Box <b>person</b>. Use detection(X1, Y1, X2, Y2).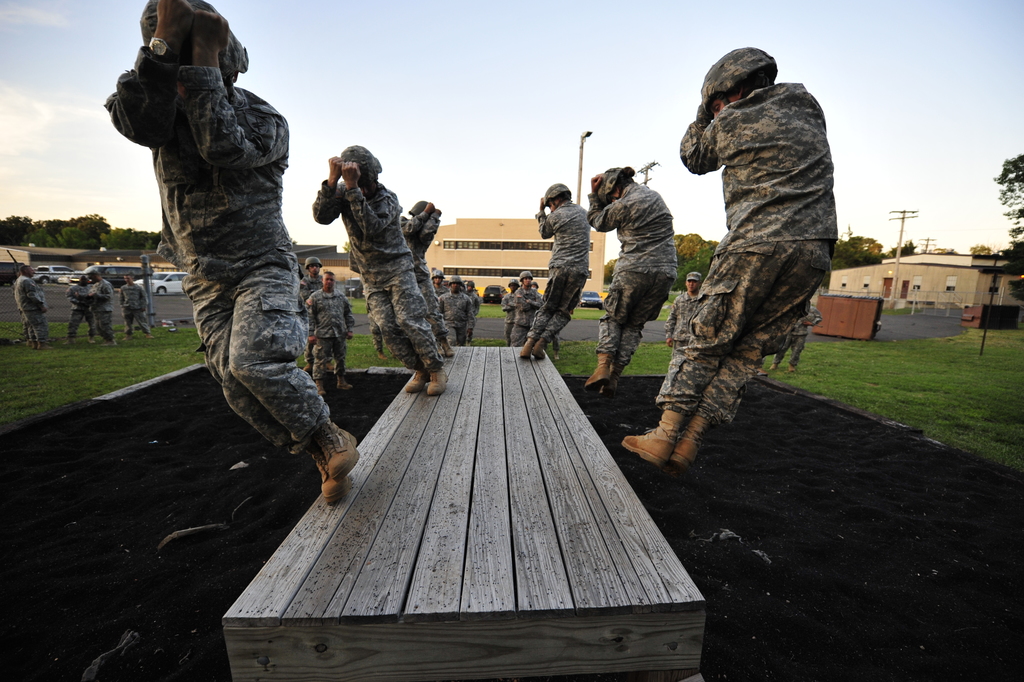
detection(306, 273, 355, 396).
